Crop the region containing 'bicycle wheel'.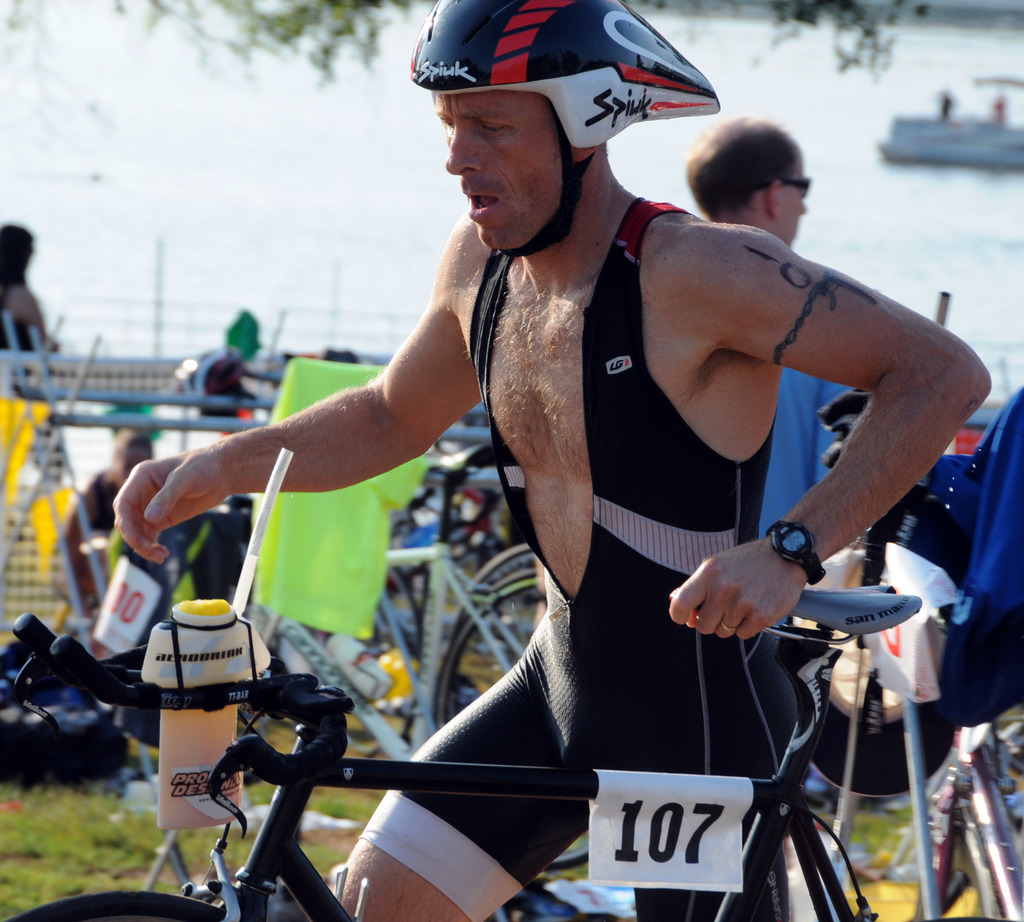
Crop region: (x1=806, y1=695, x2=961, y2=811).
